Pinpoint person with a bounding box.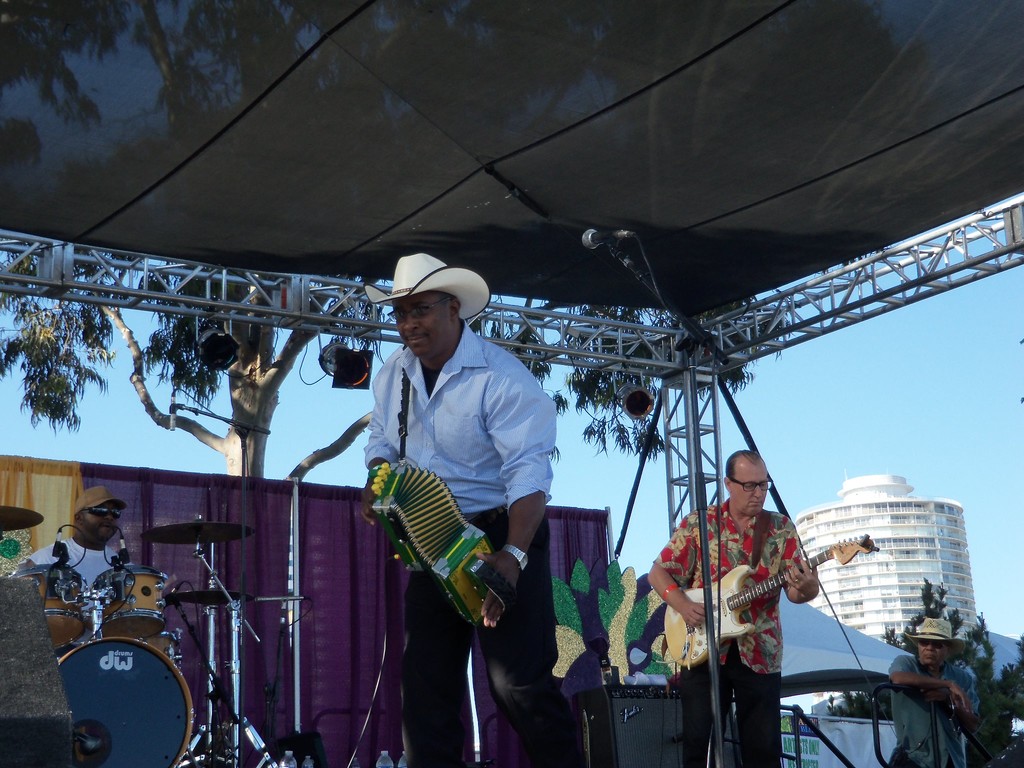
(886,620,979,767).
